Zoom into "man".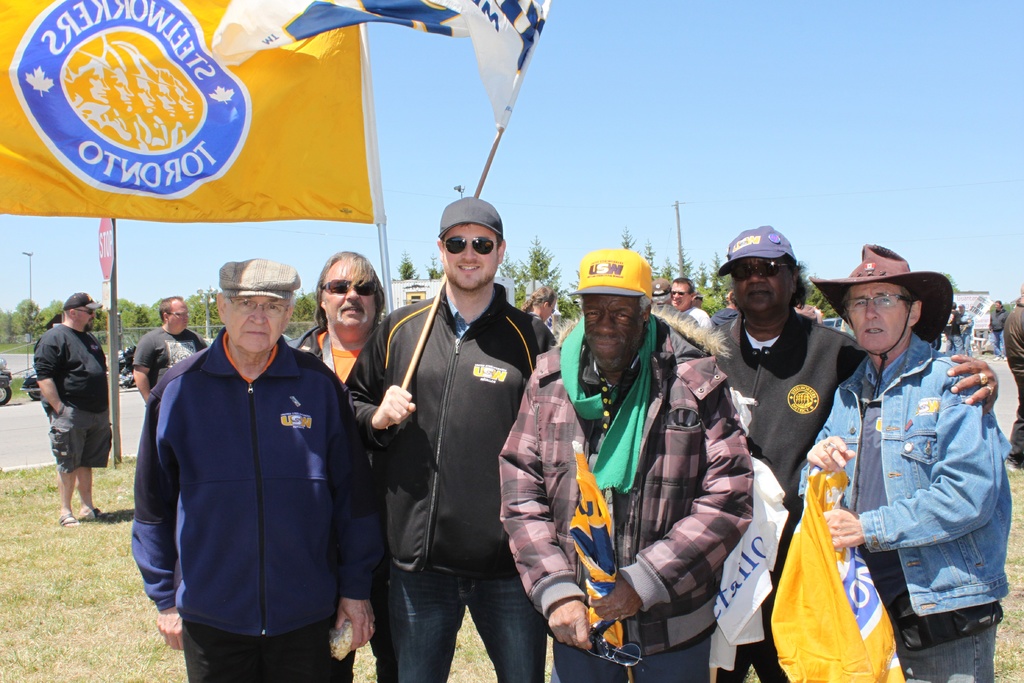
Zoom target: rect(493, 247, 755, 682).
